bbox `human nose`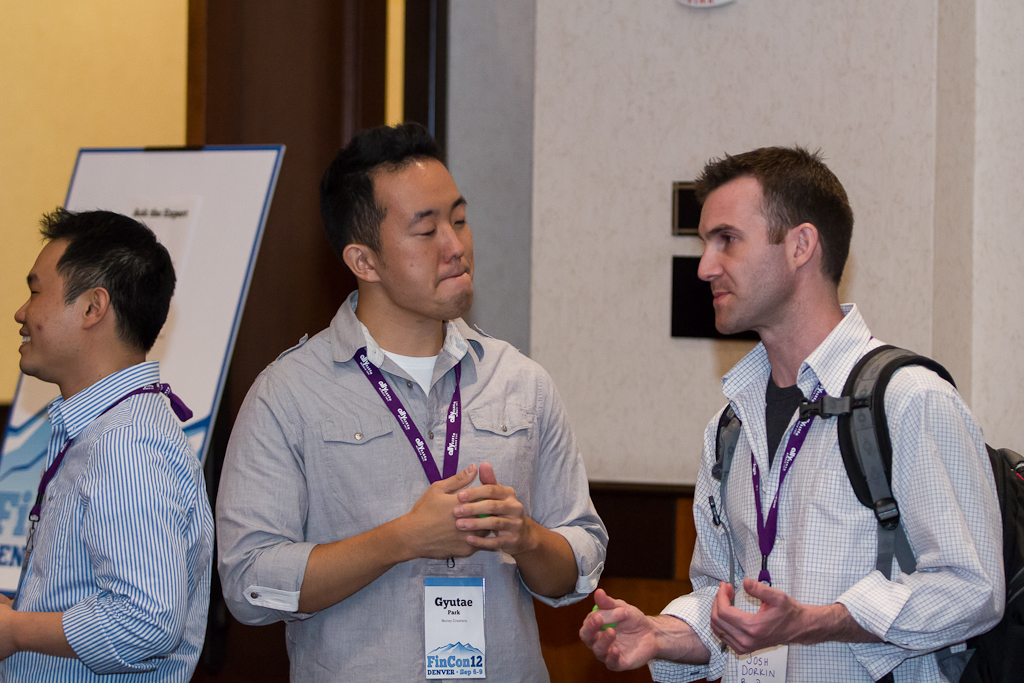
(13, 298, 27, 323)
